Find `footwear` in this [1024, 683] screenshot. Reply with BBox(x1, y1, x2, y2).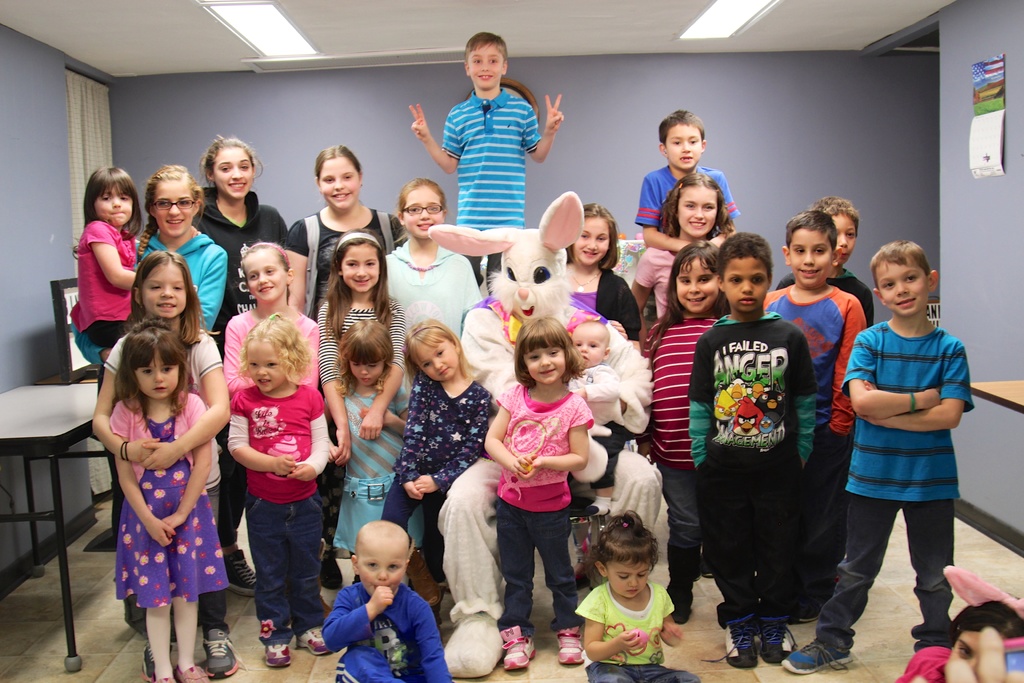
BBox(774, 630, 858, 675).
